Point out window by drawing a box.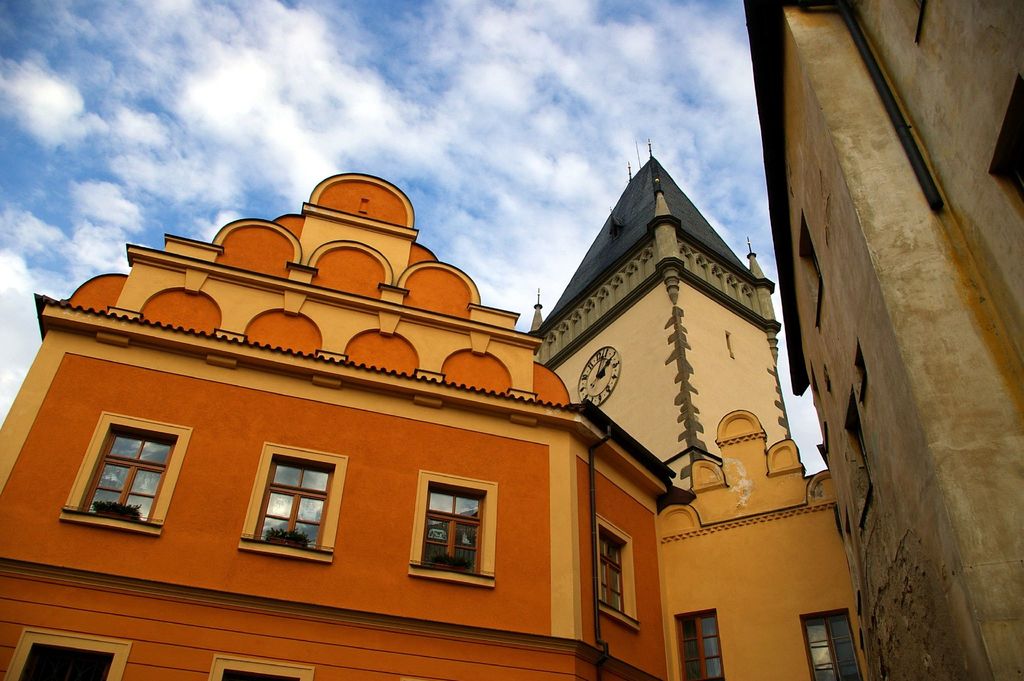
(x1=227, y1=668, x2=296, y2=680).
